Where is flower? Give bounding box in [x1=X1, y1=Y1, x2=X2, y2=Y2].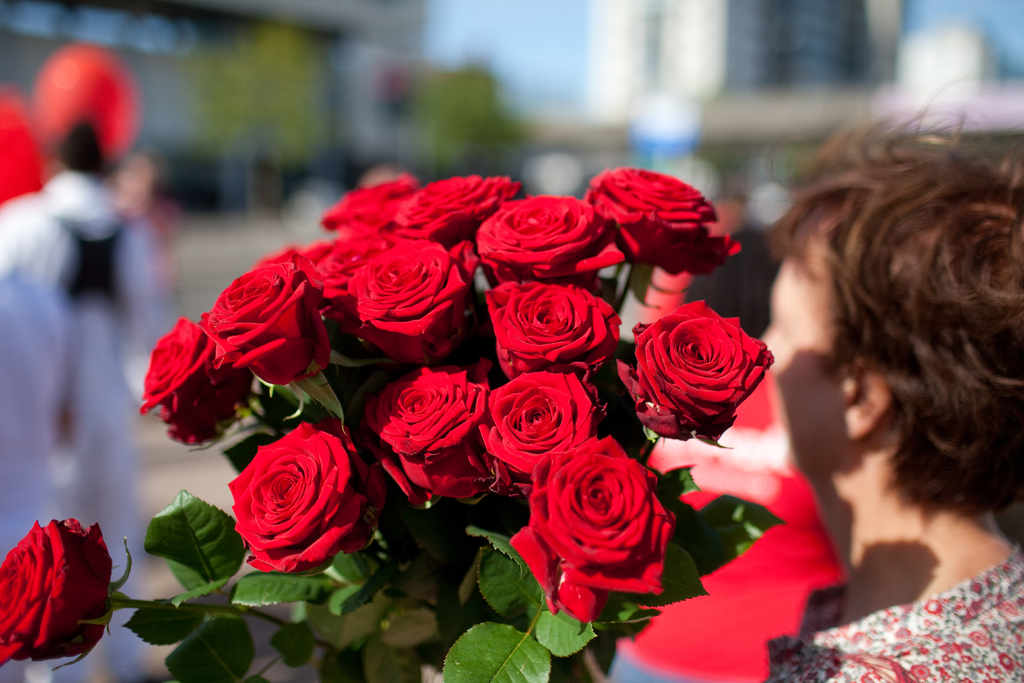
[x1=4, y1=518, x2=105, y2=665].
